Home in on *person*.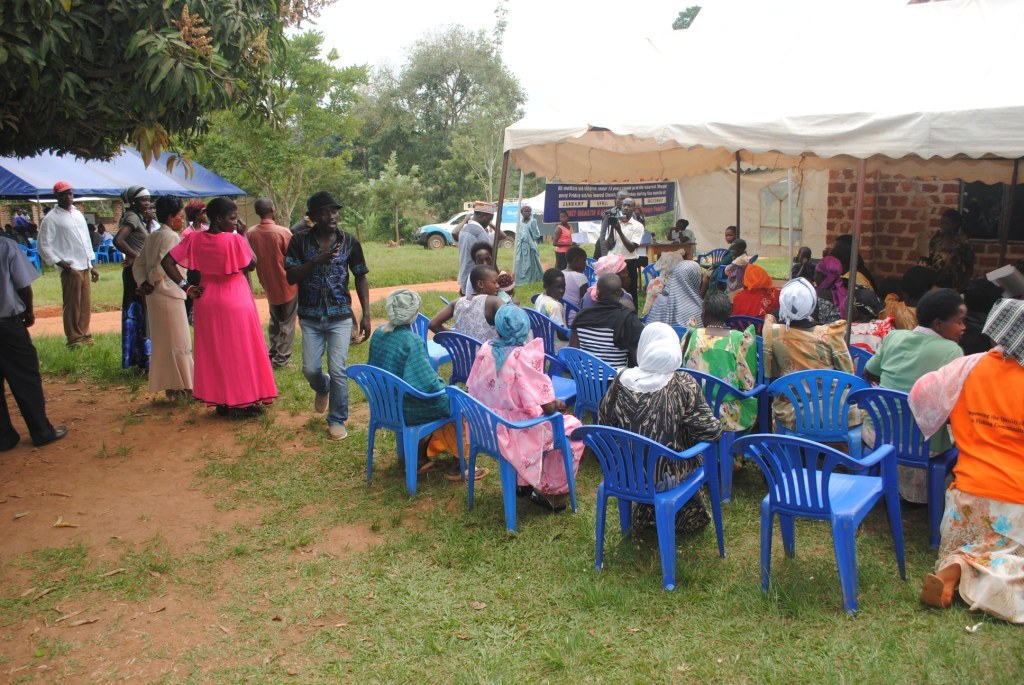
Homed in at 803 254 851 331.
